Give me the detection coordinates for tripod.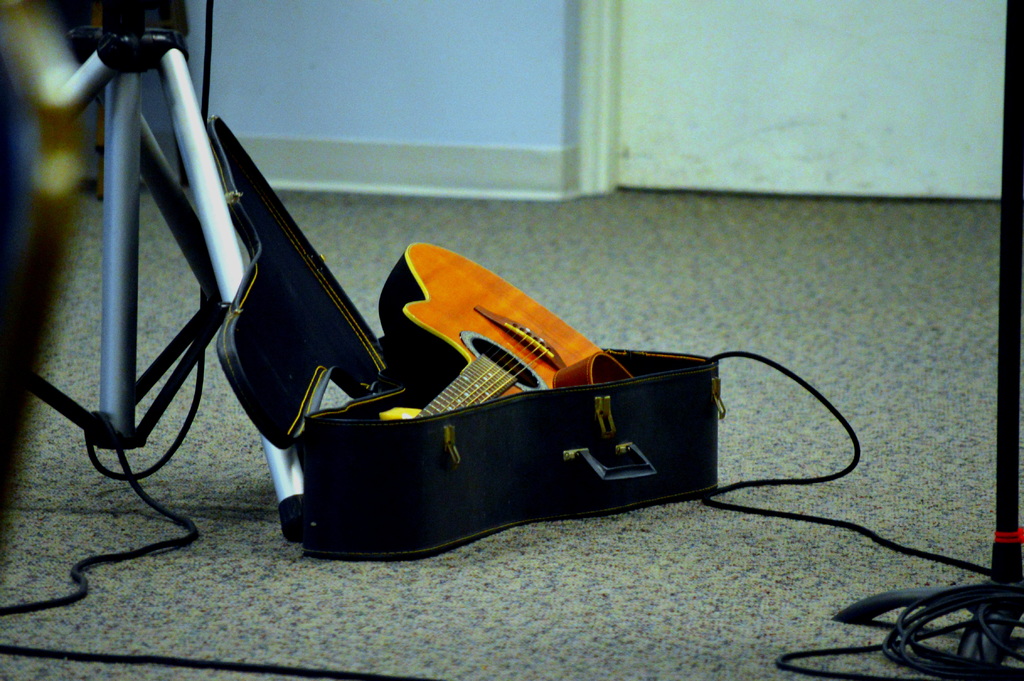
29 0 266 593.
